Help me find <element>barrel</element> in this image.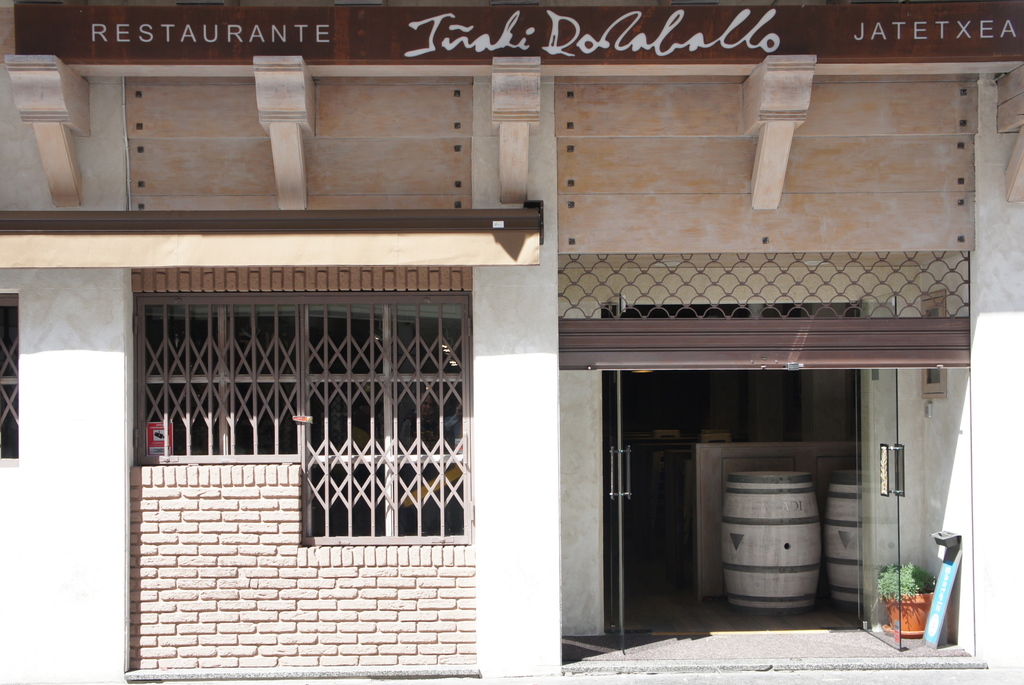
Found it: rect(715, 467, 819, 611).
